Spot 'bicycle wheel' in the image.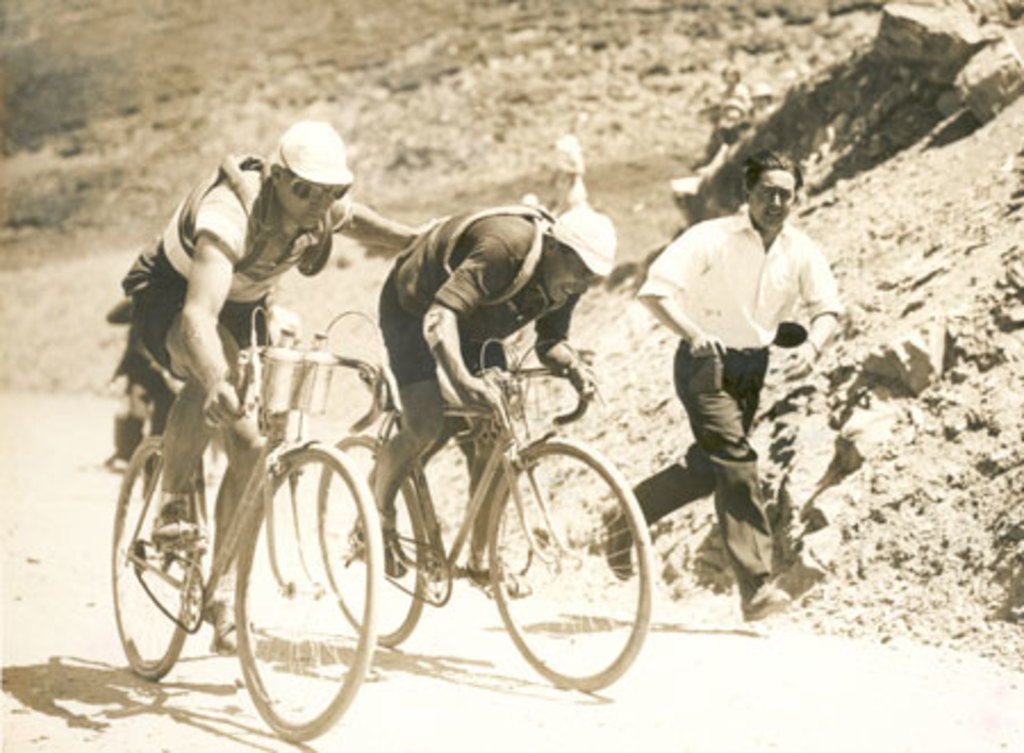
'bicycle wheel' found at left=234, top=435, right=380, bottom=742.
